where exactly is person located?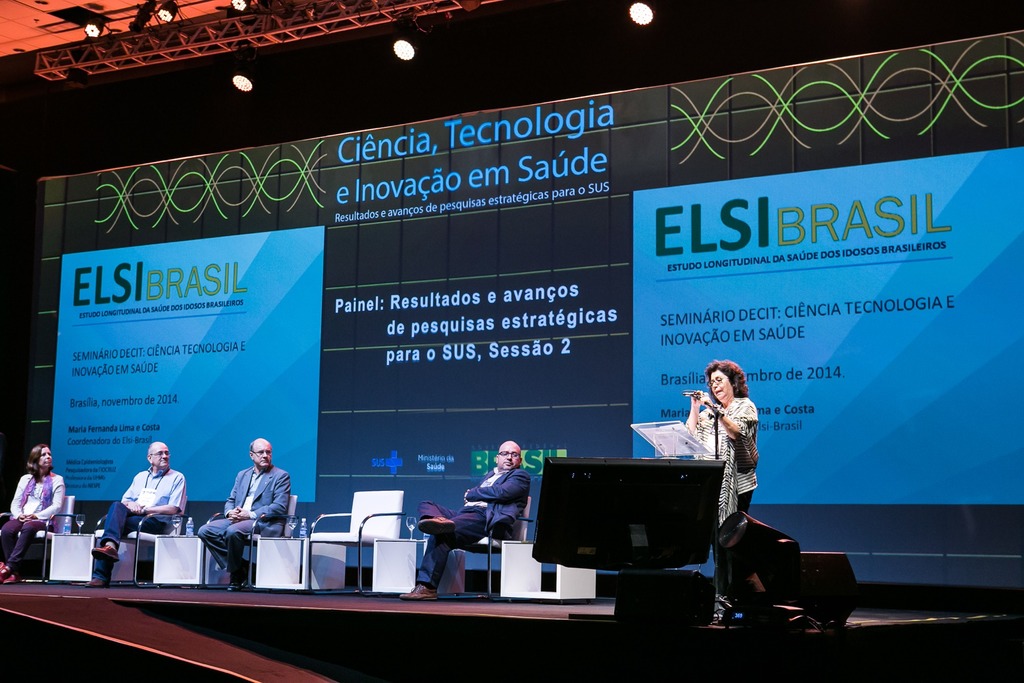
Its bounding box is l=199, t=434, r=292, b=597.
